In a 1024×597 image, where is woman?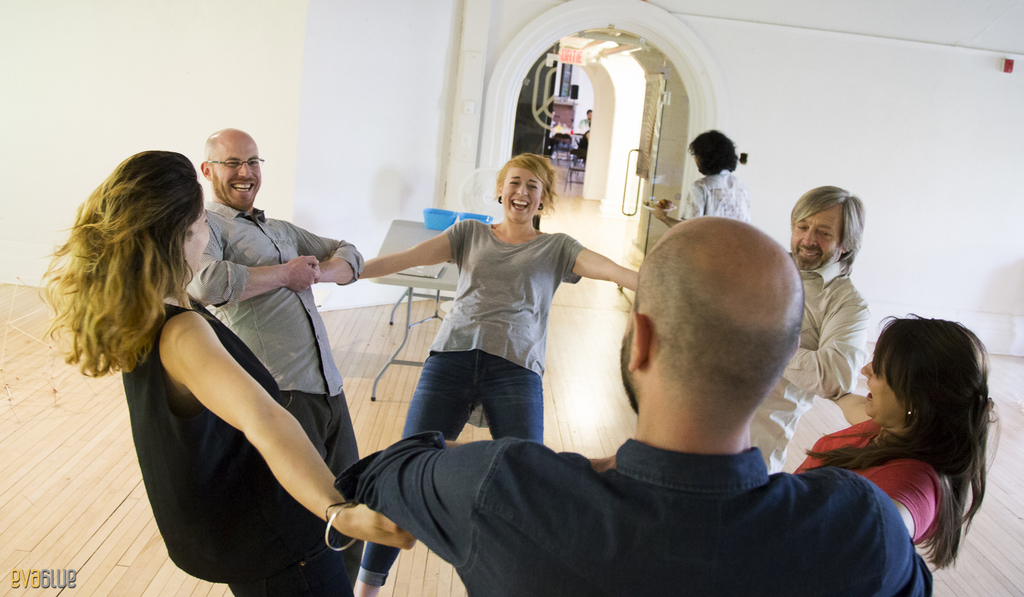
BBox(41, 150, 417, 596).
